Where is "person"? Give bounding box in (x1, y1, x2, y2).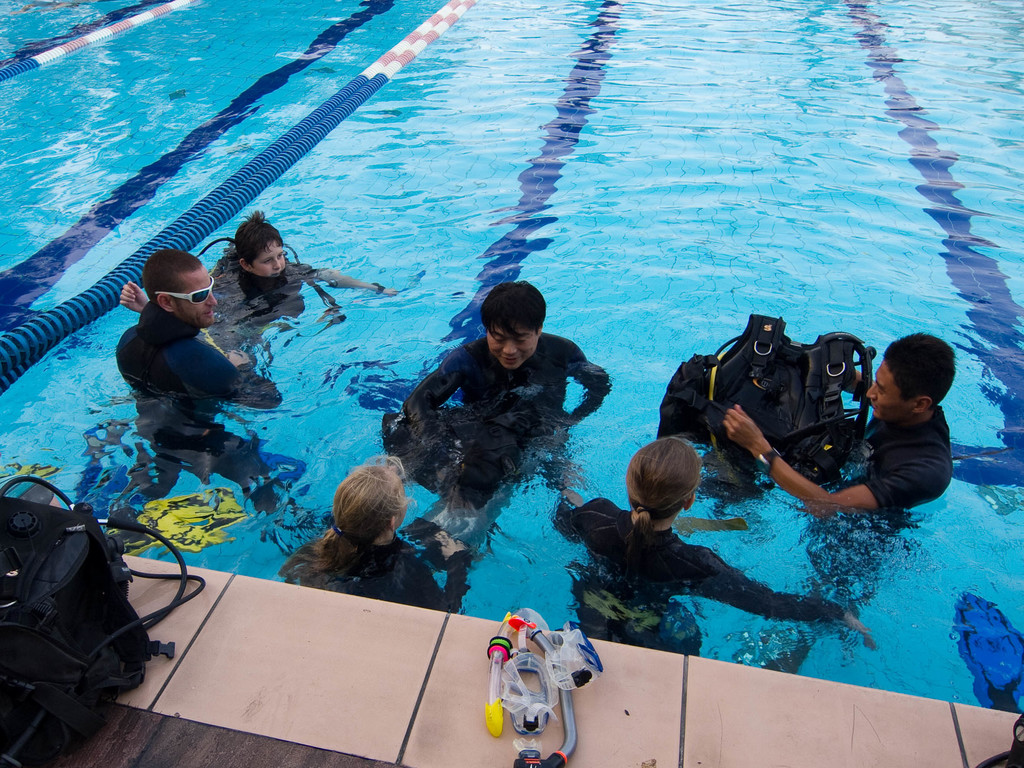
(138, 213, 355, 346).
